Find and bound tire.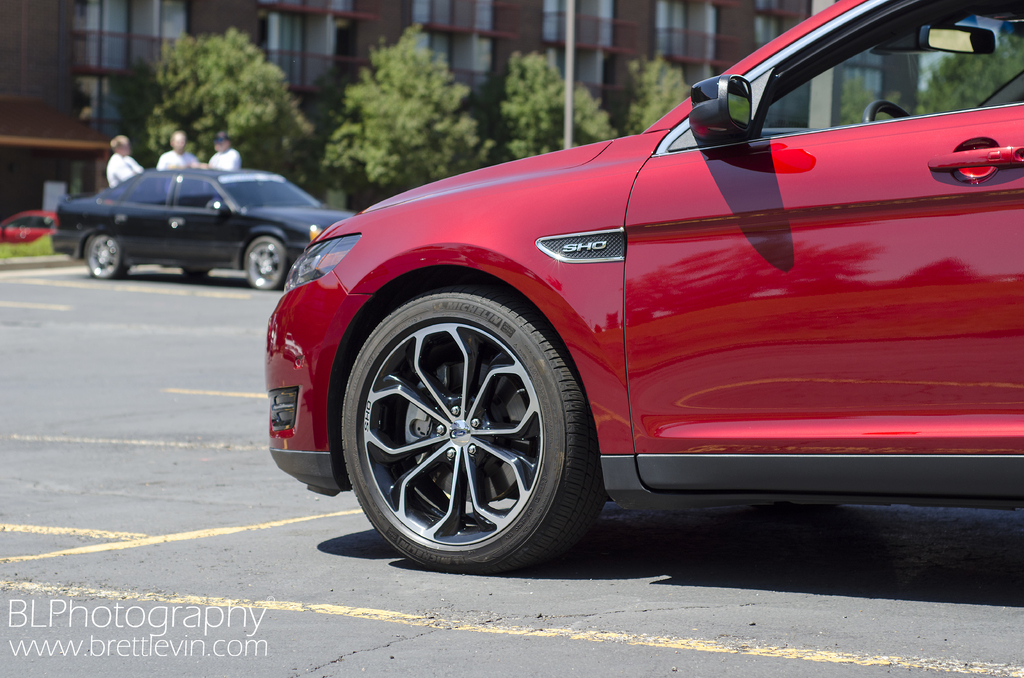
Bound: rect(341, 253, 602, 581).
